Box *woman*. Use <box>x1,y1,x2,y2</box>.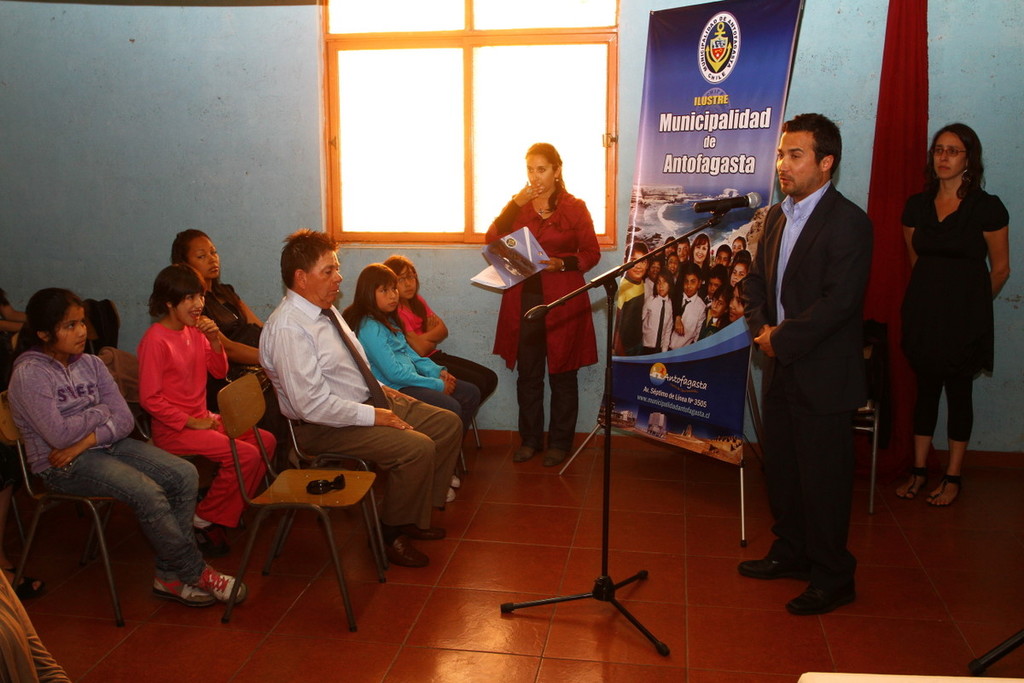
<box>647,236,718,347</box>.
